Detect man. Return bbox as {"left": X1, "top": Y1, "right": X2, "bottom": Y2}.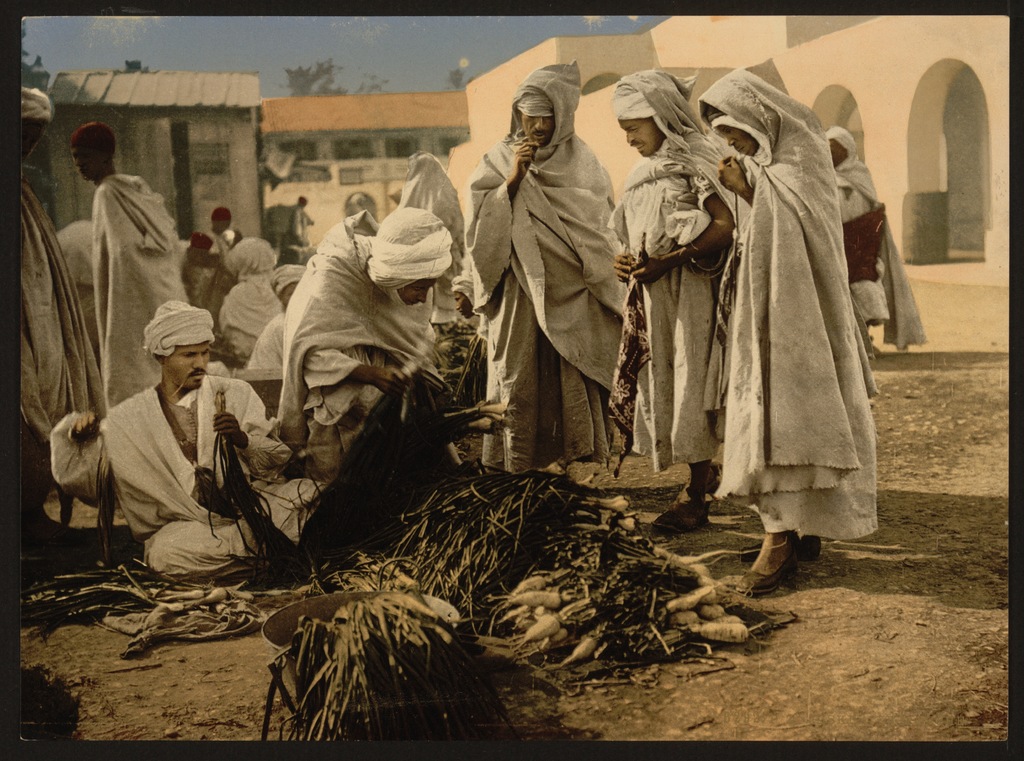
{"left": 65, "top": 126, "right": 196, "bottom": 407}.
